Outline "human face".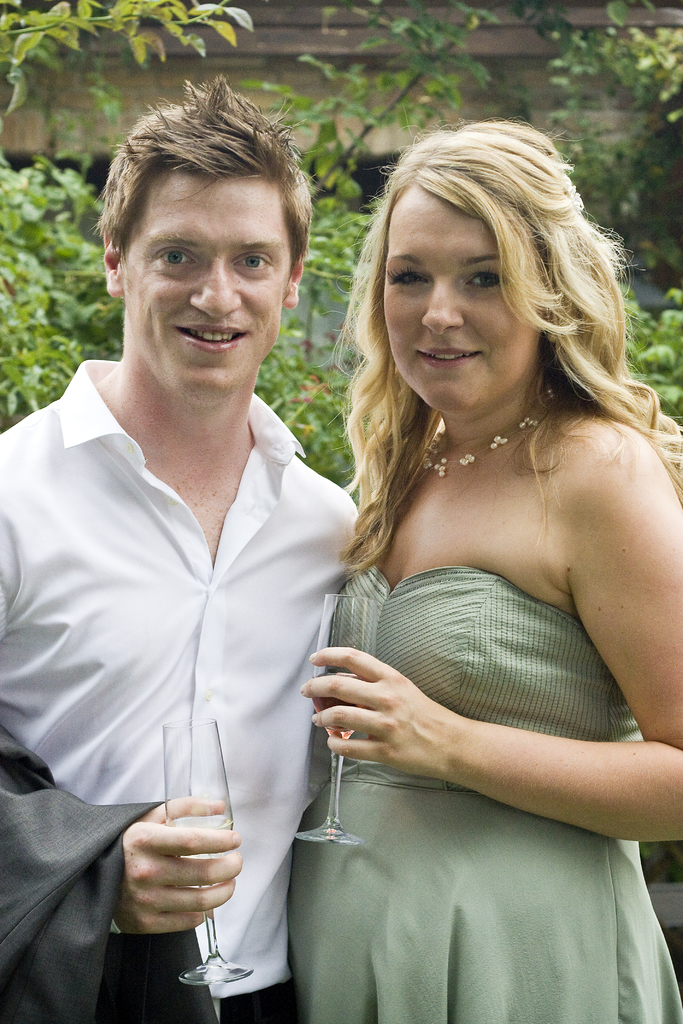
Outline: {"left": 119, "top": 163, "right": 290, "bottom": 397}.
